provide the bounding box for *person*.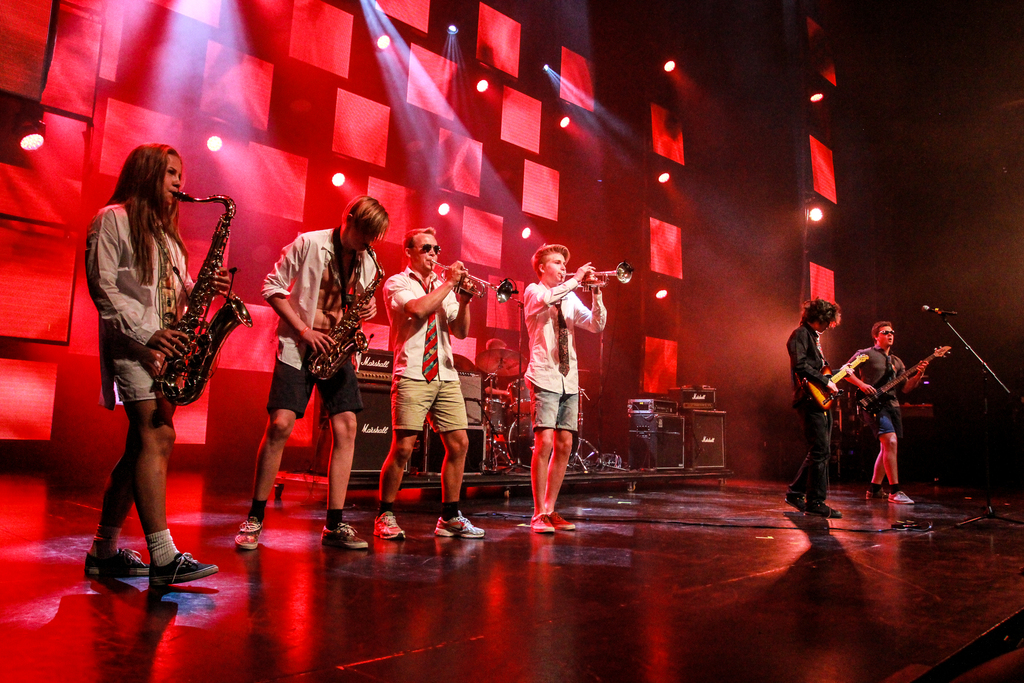
bbox=(235, 186, 394, 556).
